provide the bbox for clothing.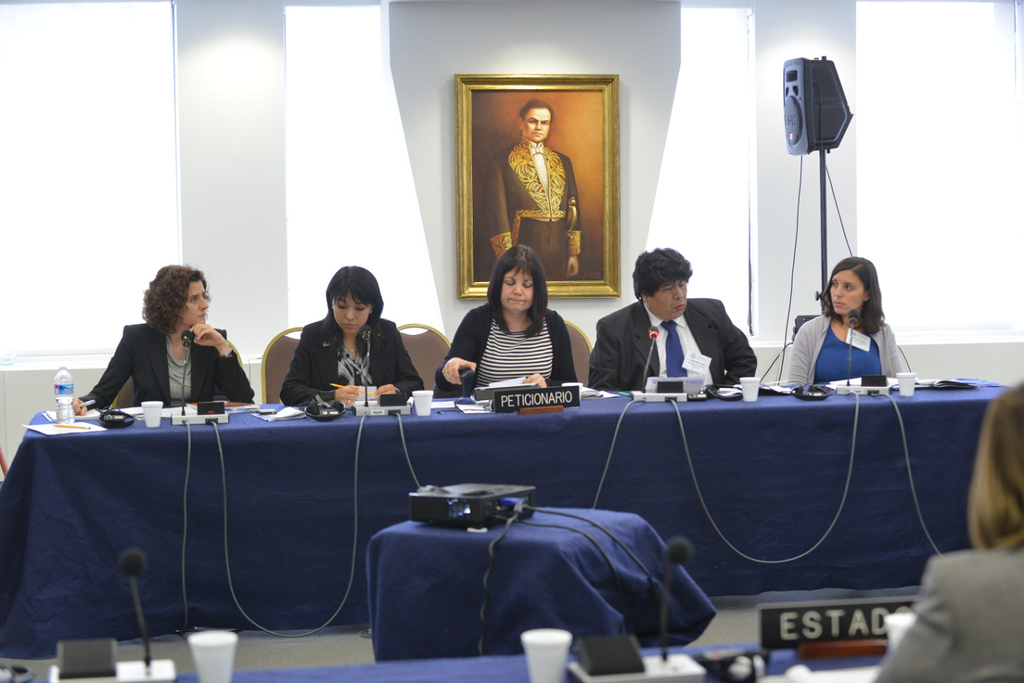
[488,135,580,280].
